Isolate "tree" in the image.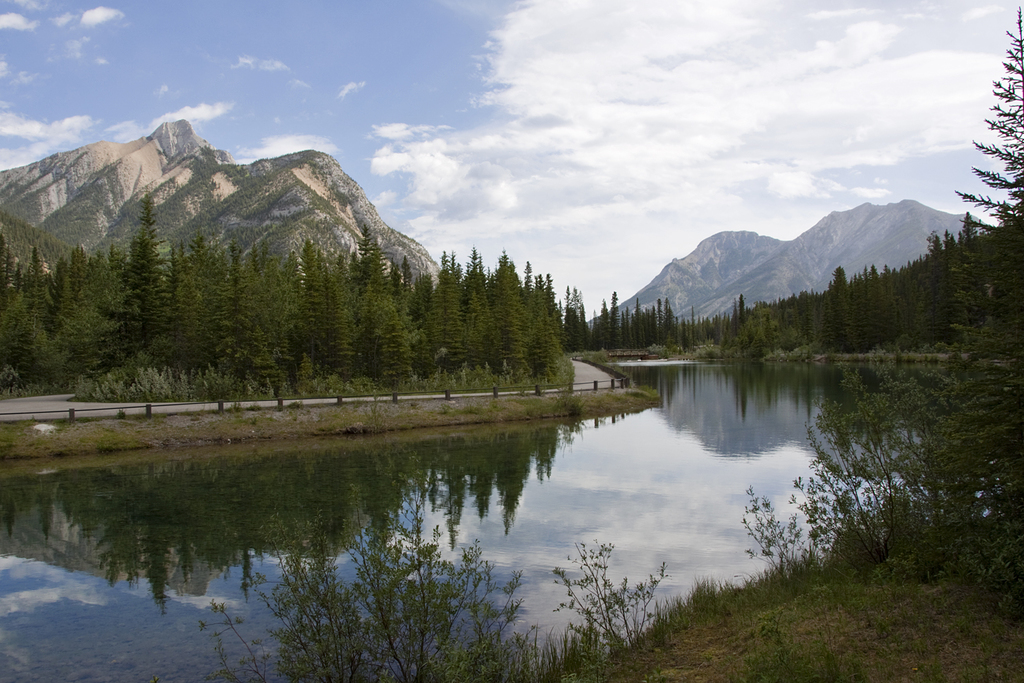
Isolated region: <region>790, 313, 1023, 584</region>.
